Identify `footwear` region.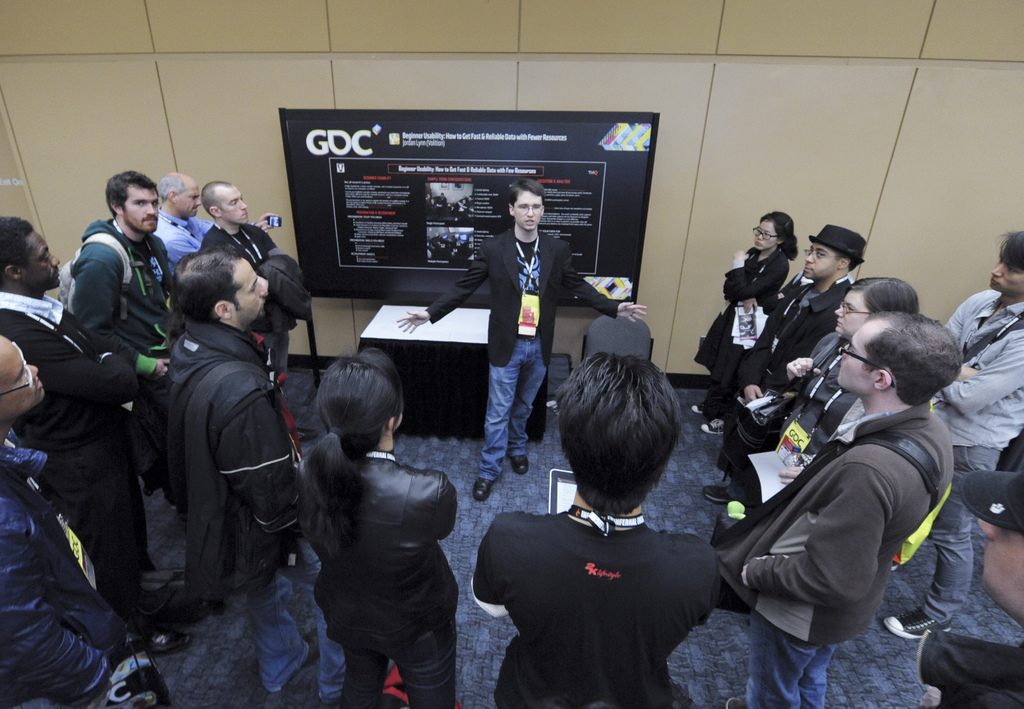
Region: select_region(471, 476, 497, 503).
